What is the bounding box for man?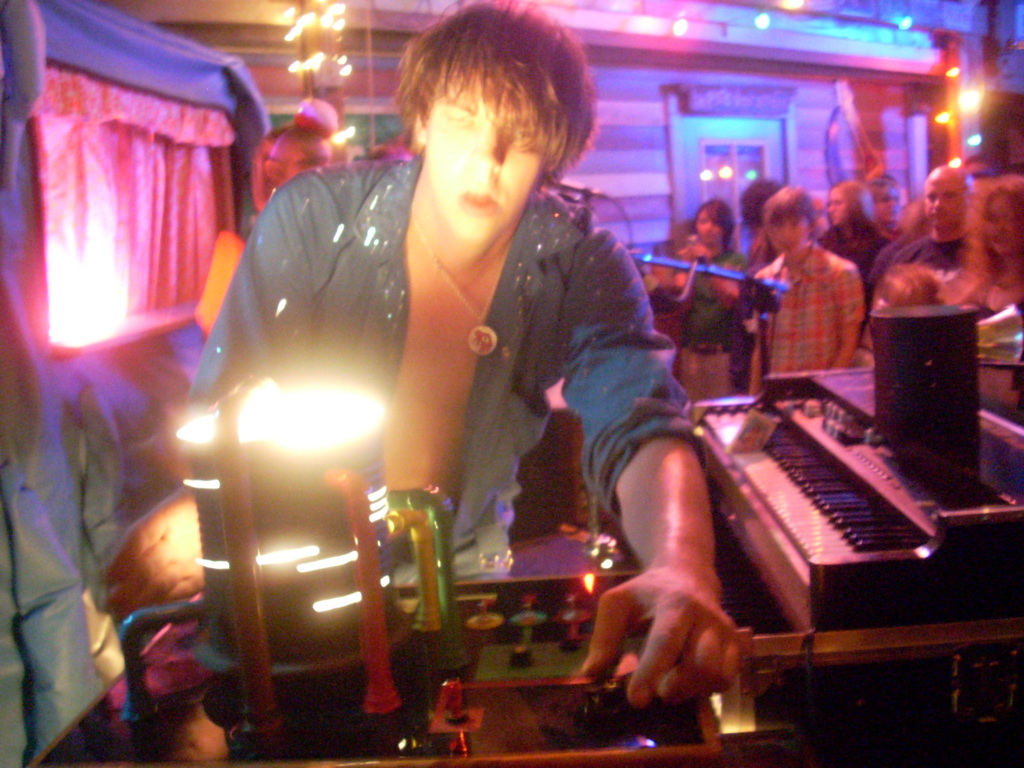
crop(657, 195, 747, 402).
